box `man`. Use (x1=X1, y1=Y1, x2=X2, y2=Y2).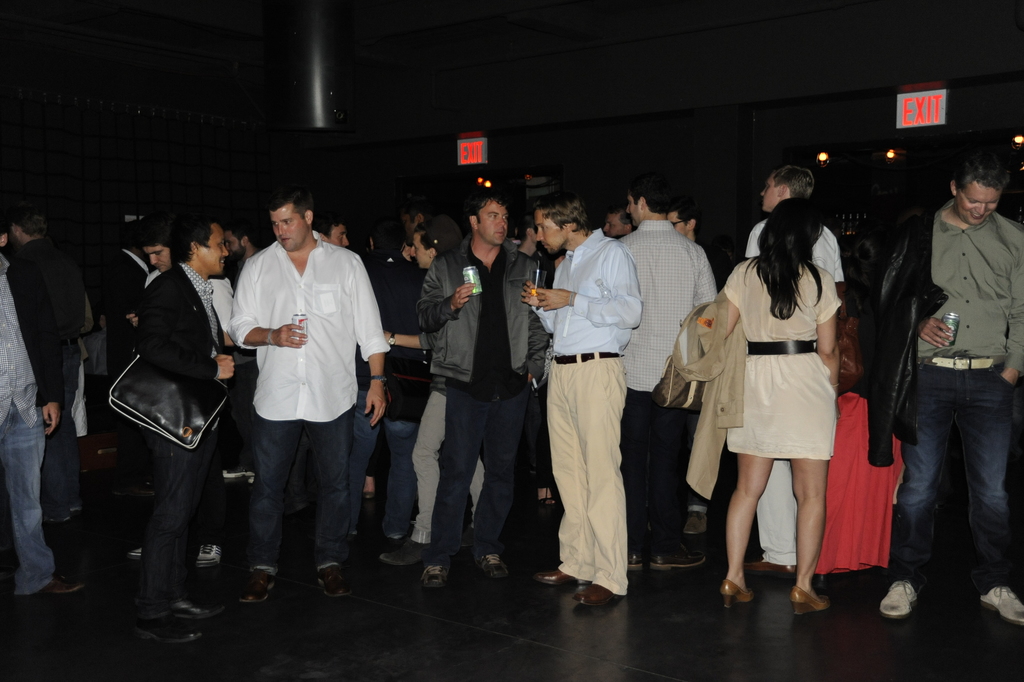
(x1=668, y1=204, x2=697, y2=244).
